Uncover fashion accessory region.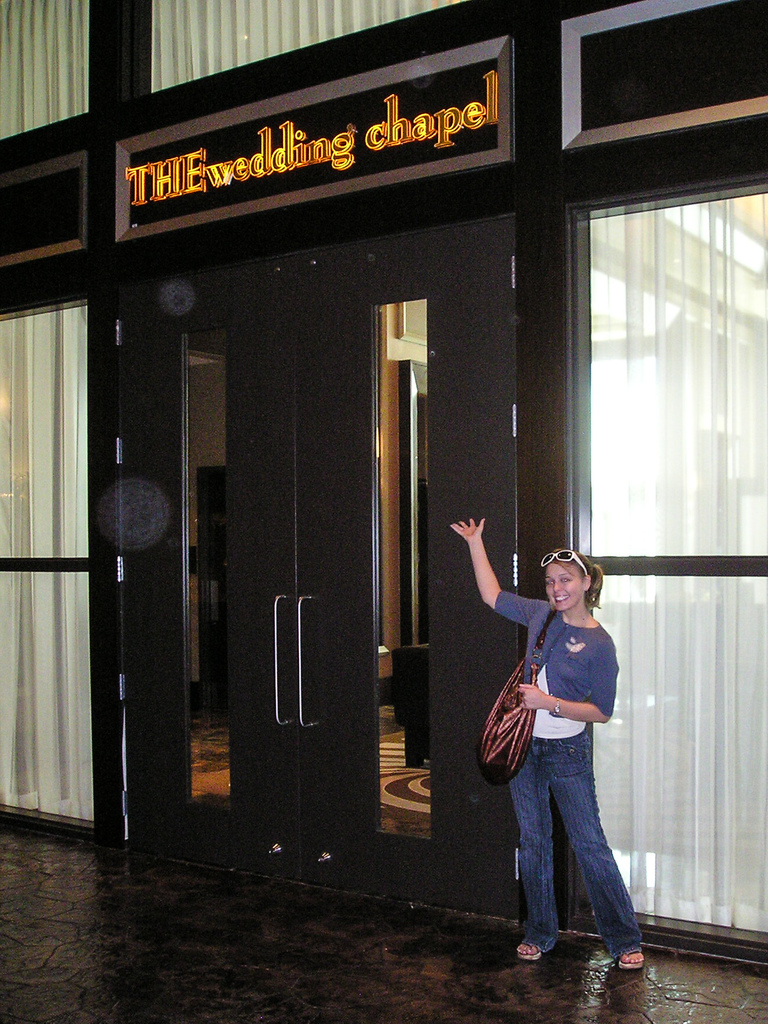
Uncovered: {"left": 620, "top": 951, "right": 642, "bottom": 968}.
